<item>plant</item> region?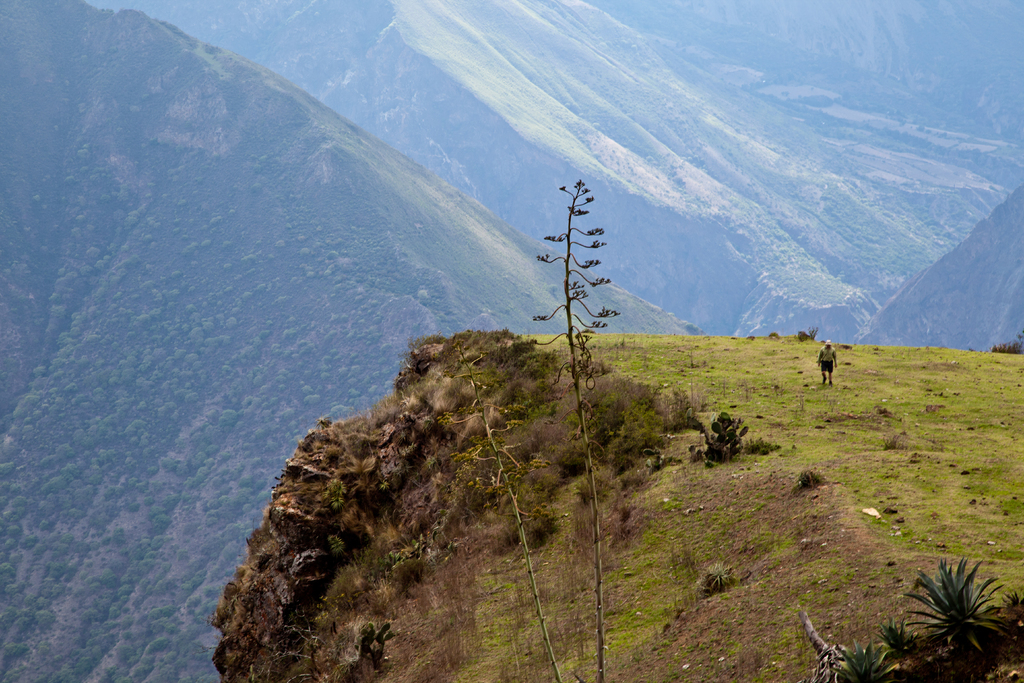
Rect(892, 552, 1020, 665)
